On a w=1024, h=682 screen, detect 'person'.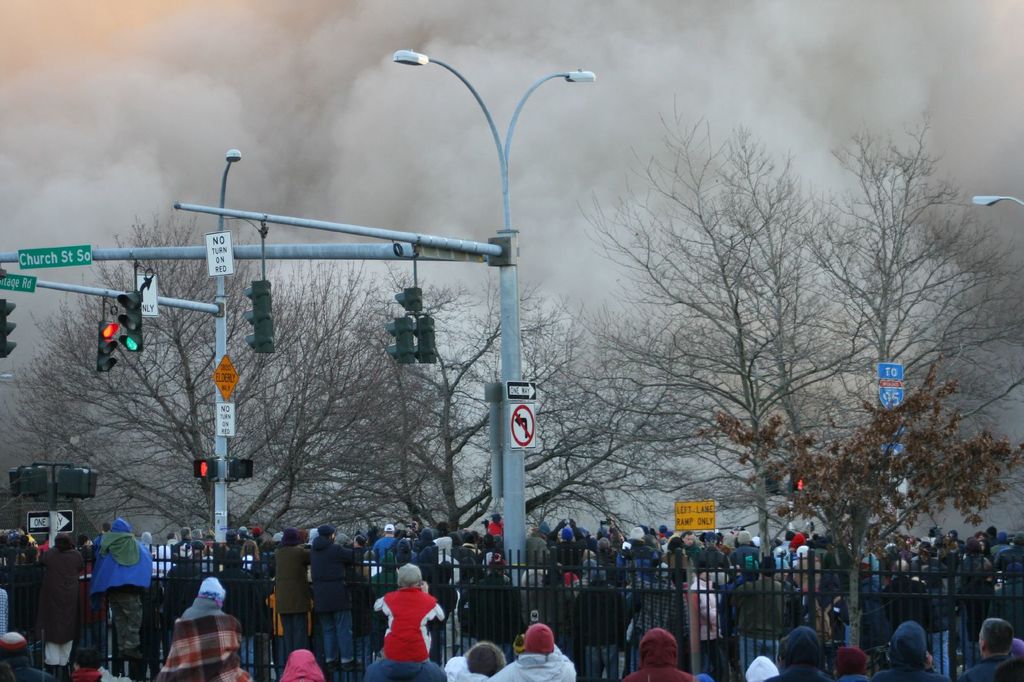
[74, 645, 125, 681].
